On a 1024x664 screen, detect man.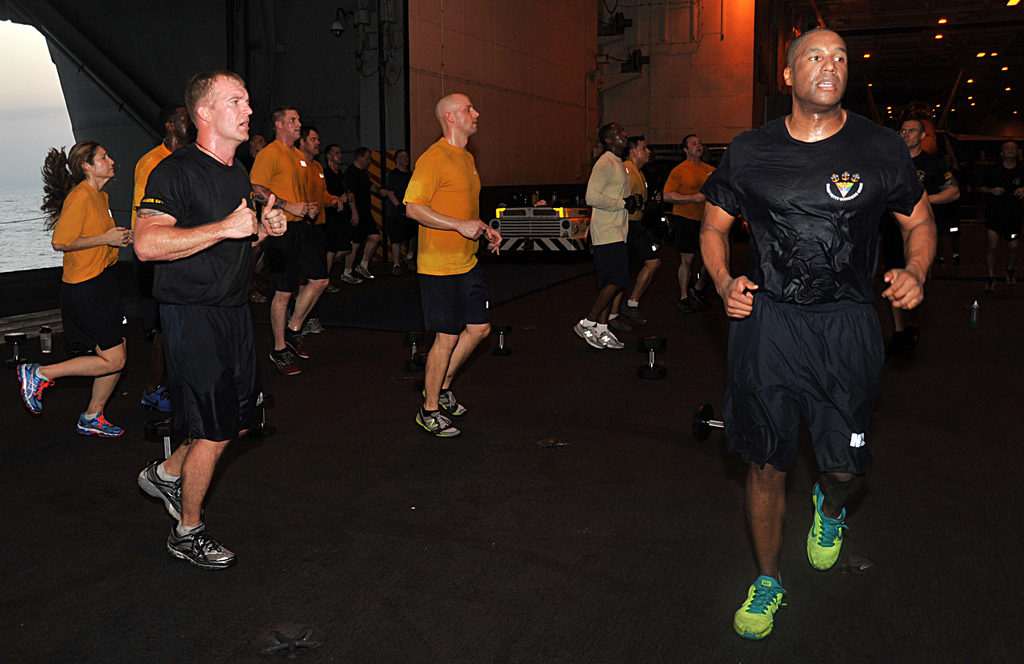
[582, 123, 646, 348].
